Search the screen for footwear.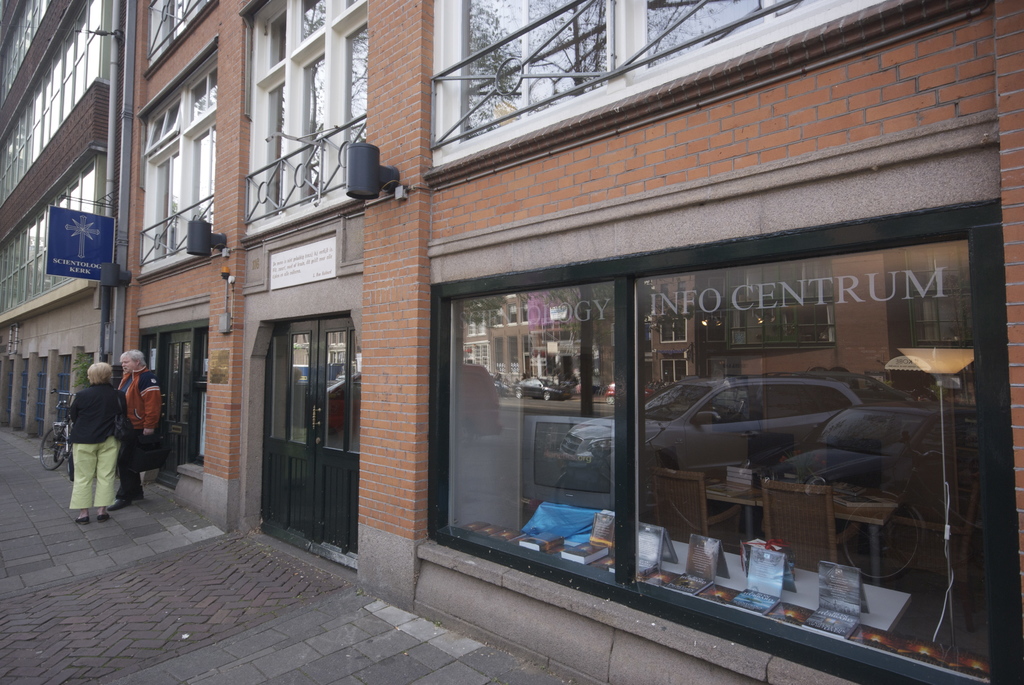
Found at region(75, 516, 90, 522).
